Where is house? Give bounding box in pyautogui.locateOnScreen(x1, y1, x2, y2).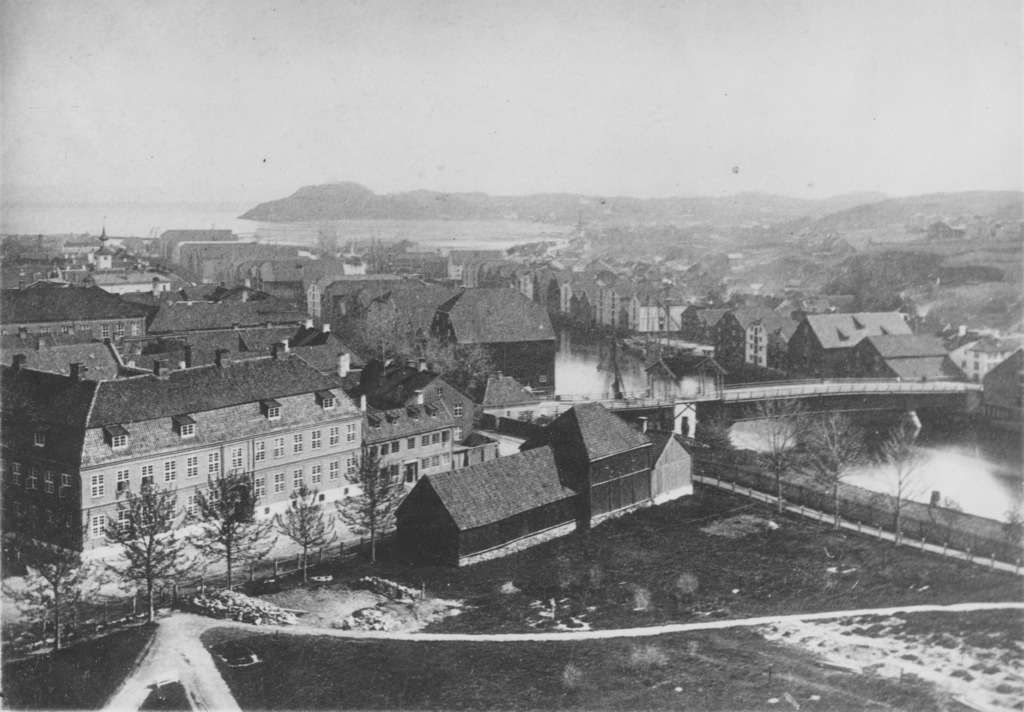
pyautogui.locateOnScreen(797, 300, 919, 381).
